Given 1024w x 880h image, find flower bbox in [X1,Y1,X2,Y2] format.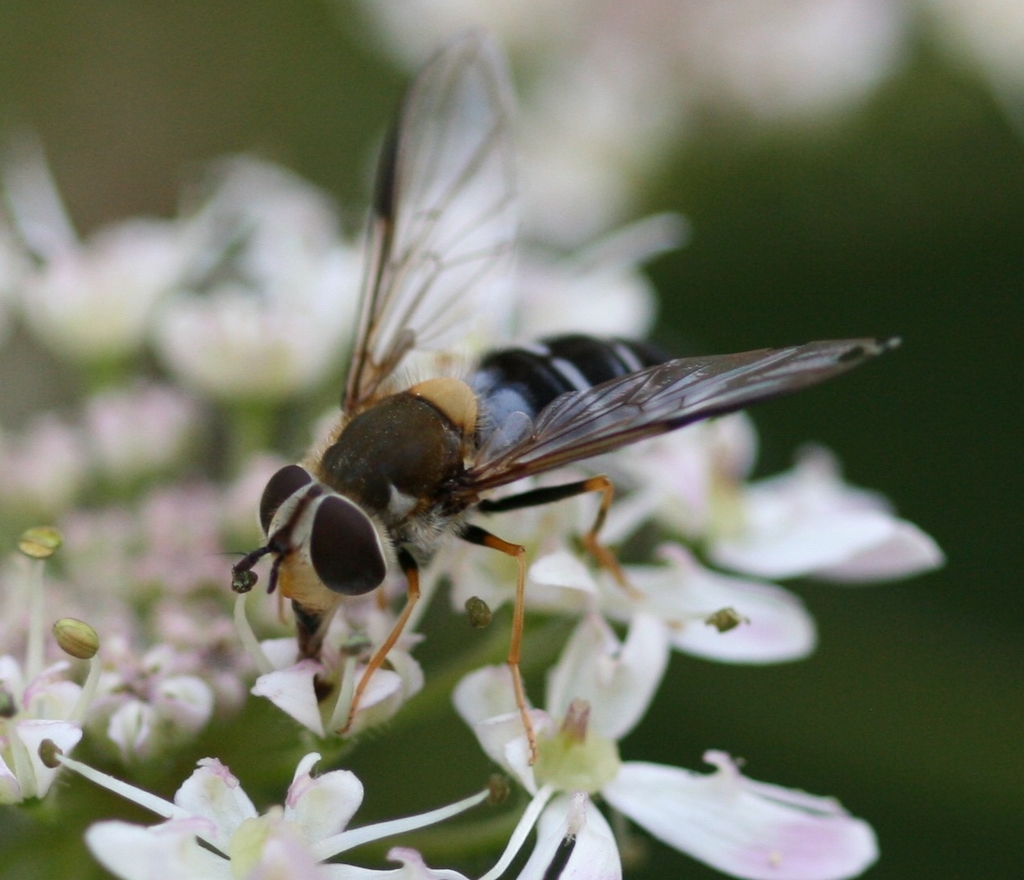
[450,604,883,879].
